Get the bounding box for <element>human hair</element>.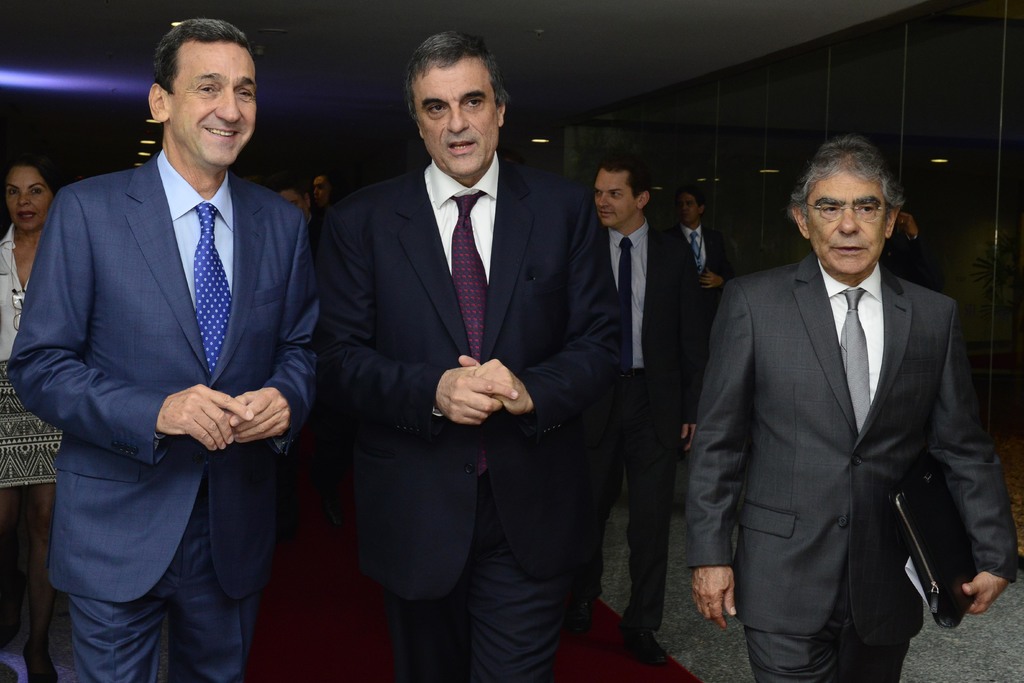
403:22:508:122.
